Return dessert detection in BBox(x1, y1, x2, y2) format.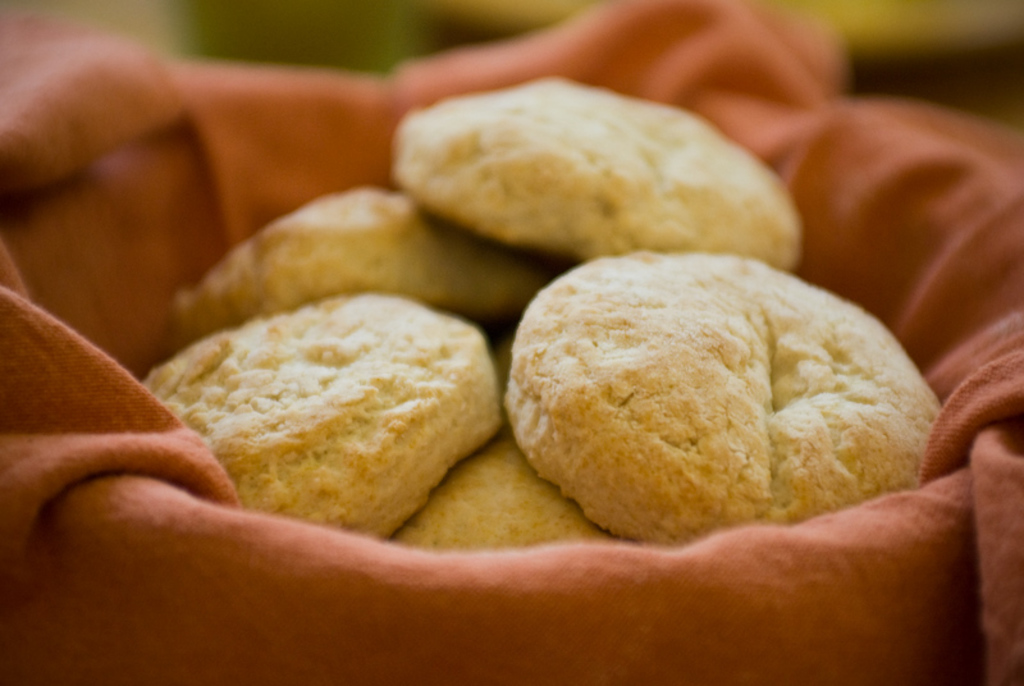
BBox(497, 261, 932, 538).
